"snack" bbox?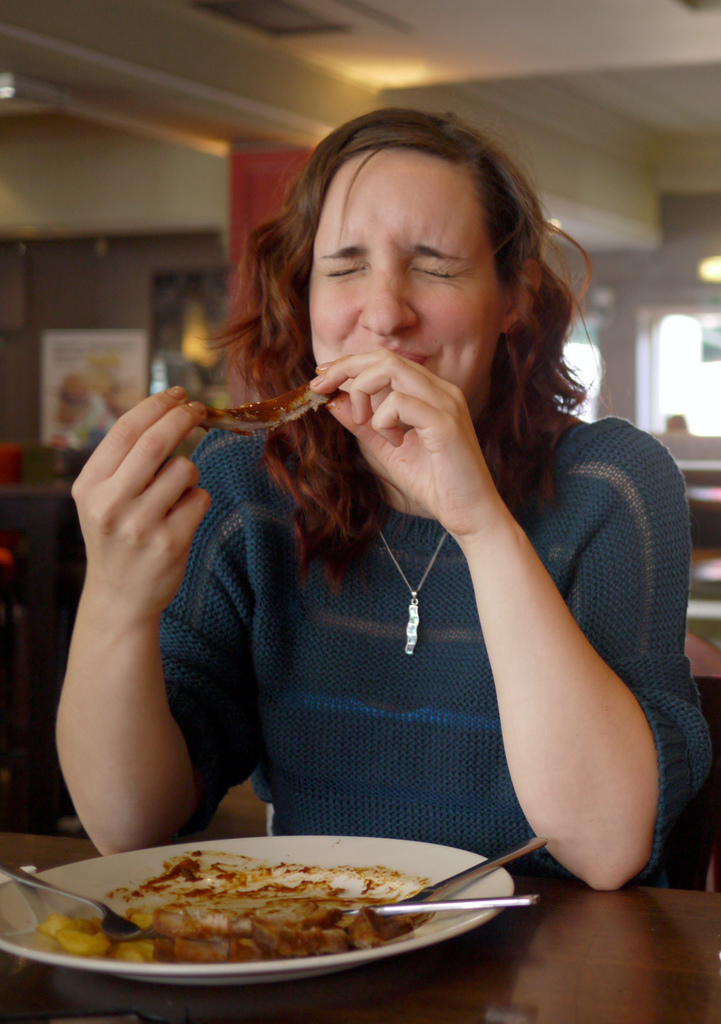
(x1=84, y1=844, x2=430, y2=960)
